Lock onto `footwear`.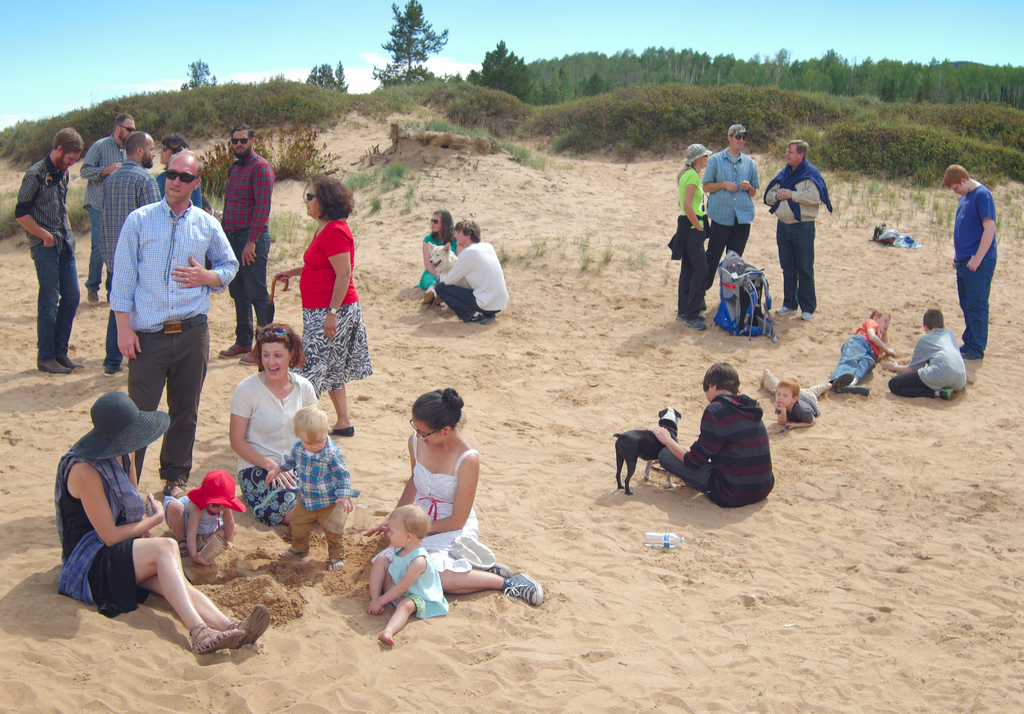
Locked: bbox=(221, 601, 269, 654).
